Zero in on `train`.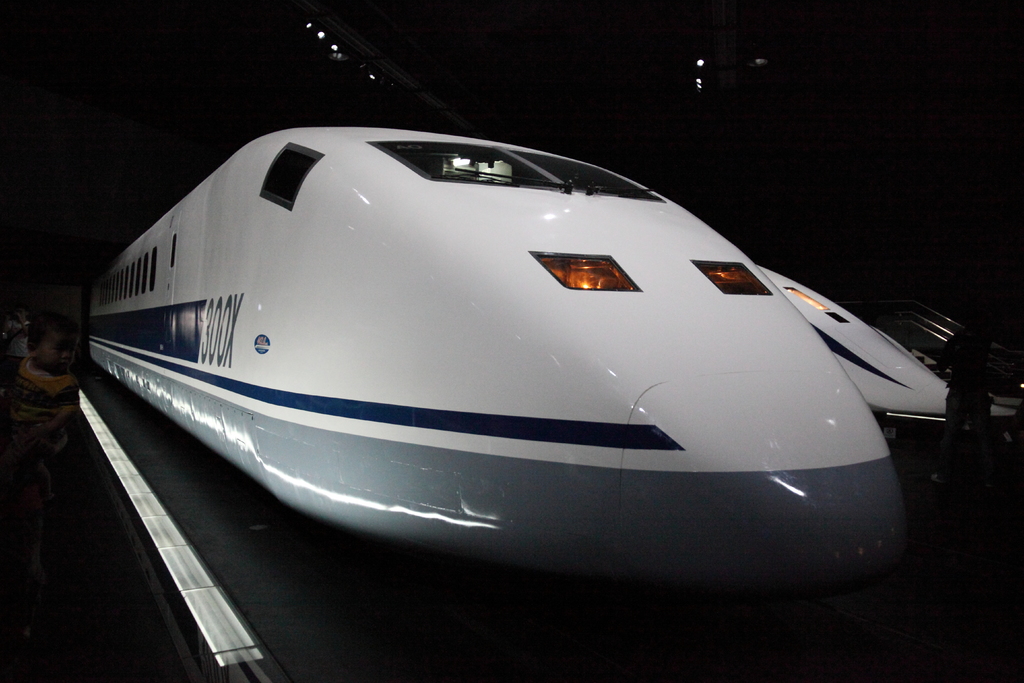
Zeroed in: {"left": 89, "top": 120, "right": 914, "bottom": 616}.
